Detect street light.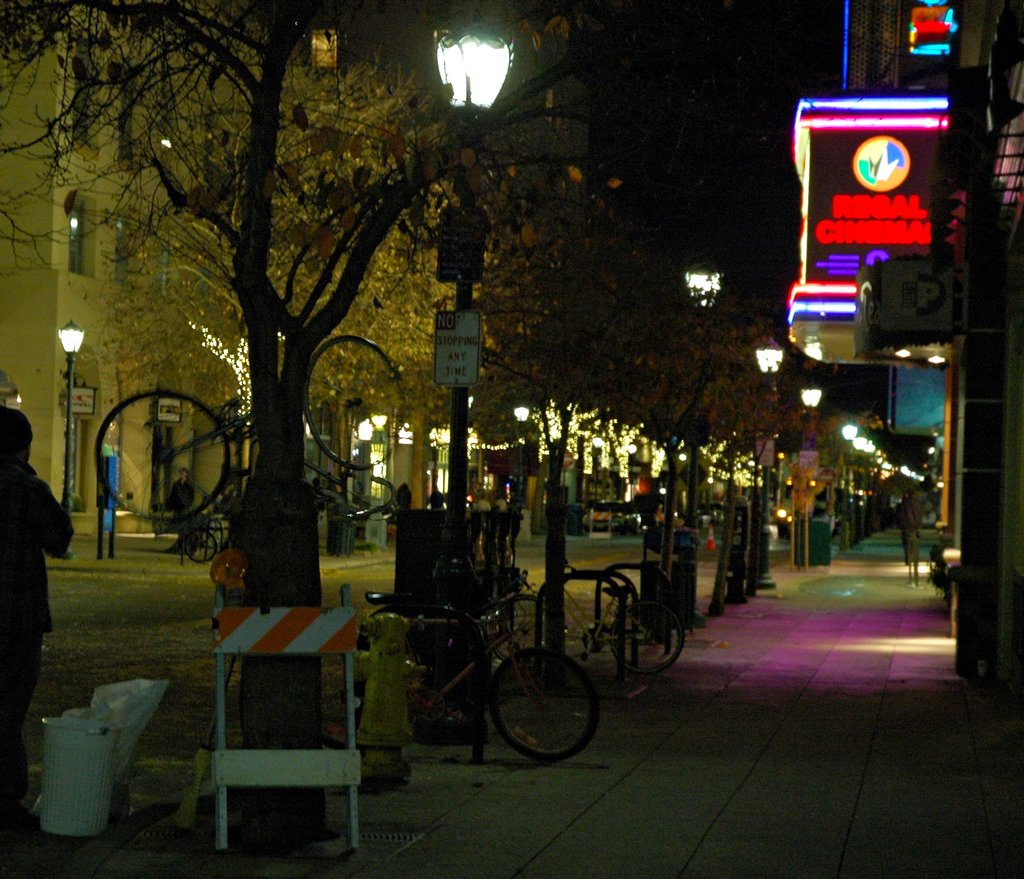
Detected at box=[423, 10, 523, 552].
